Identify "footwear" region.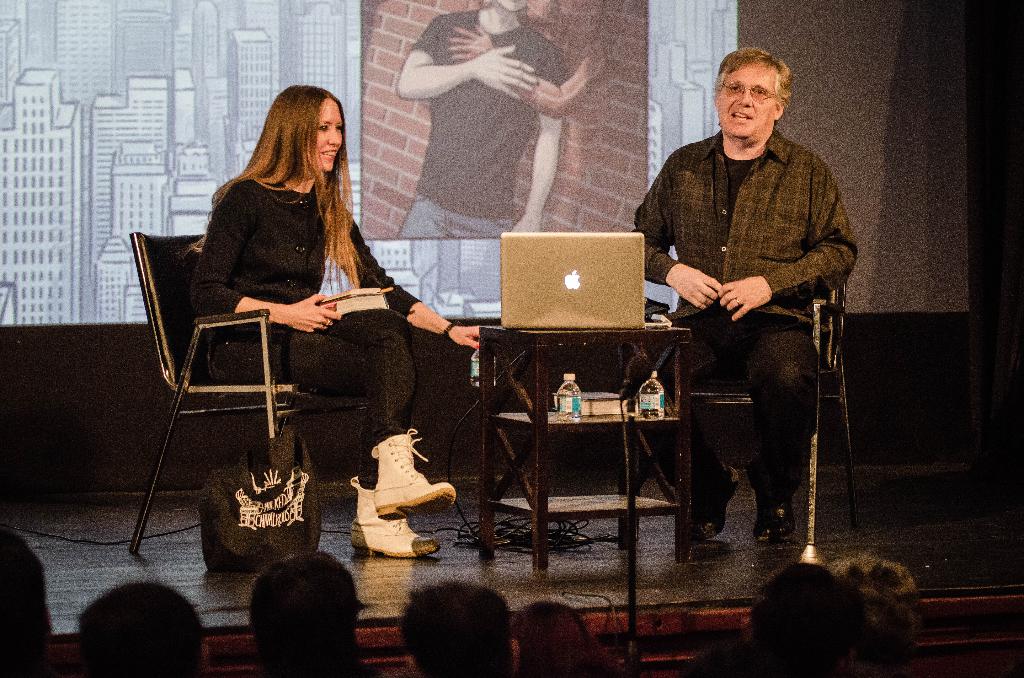
Region: x1=751 y1=490 x2=799 y2=542.
